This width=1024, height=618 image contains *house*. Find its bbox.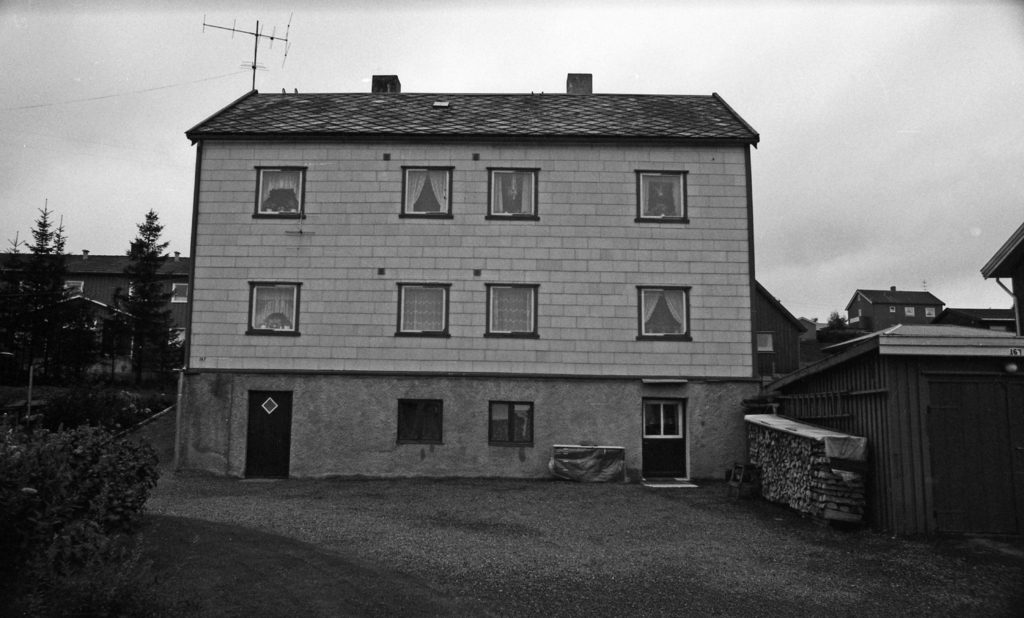
bbox=[0, 251, 198, 389].
